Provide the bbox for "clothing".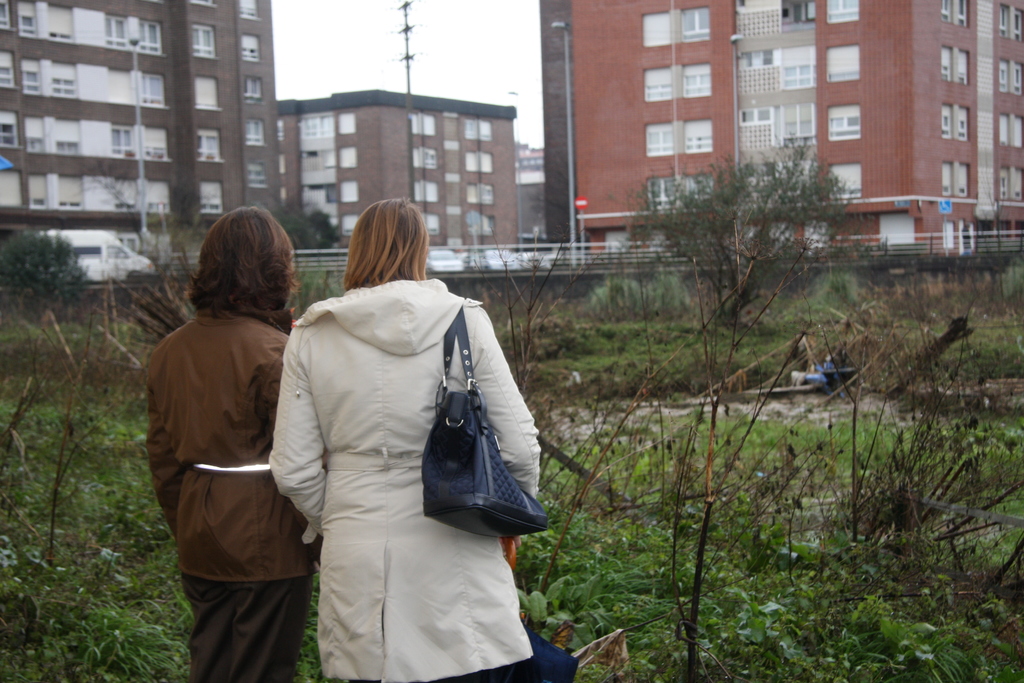
Rect(262, 240, 538, 659).
